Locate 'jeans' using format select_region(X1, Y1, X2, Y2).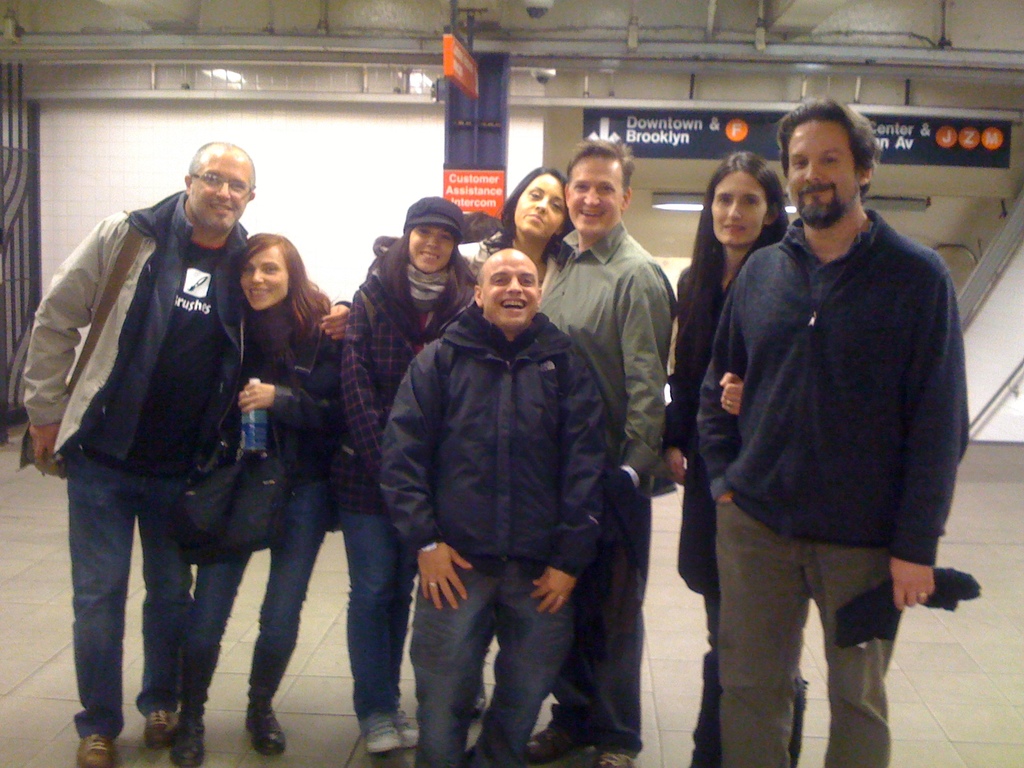
select_region(67, 445, 182, 726).
